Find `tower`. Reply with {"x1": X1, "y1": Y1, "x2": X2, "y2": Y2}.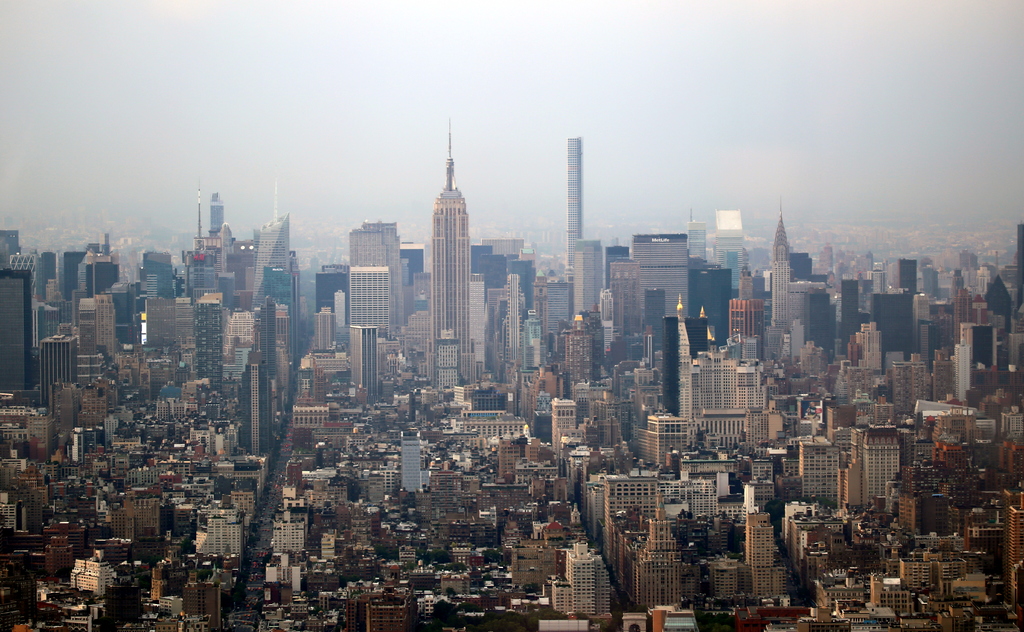
{"x1": 194, "y1": 236, "x2": 228, "y2": 300}.
